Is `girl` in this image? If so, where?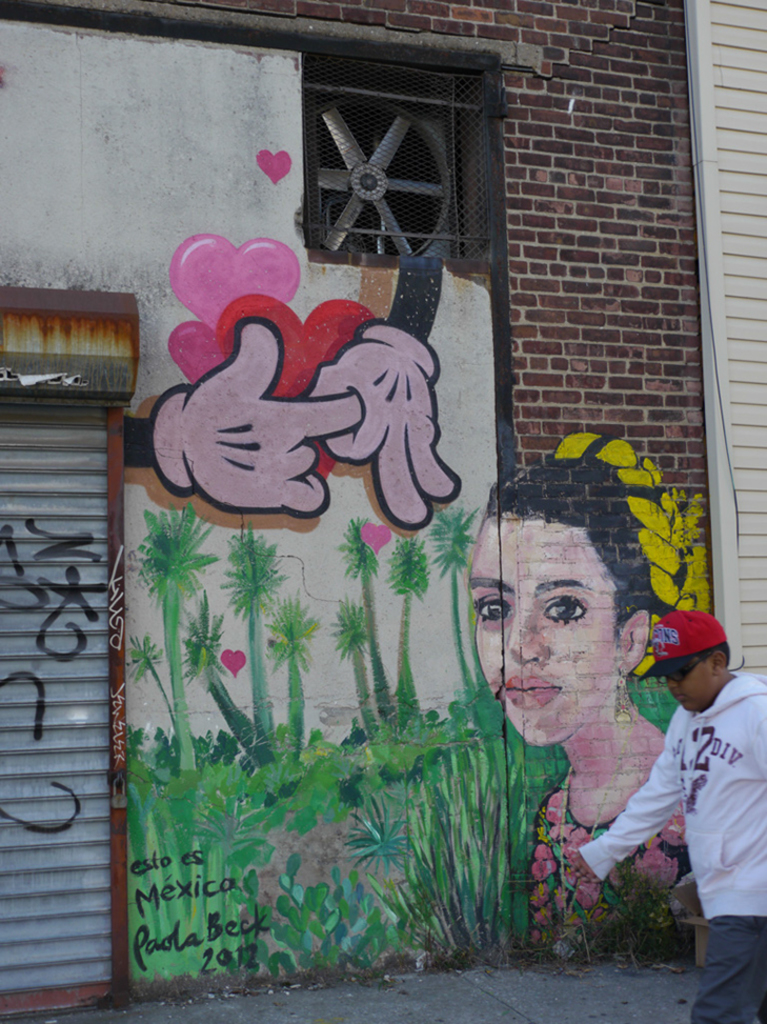
Yes, at [465, 429, 716, 947].
